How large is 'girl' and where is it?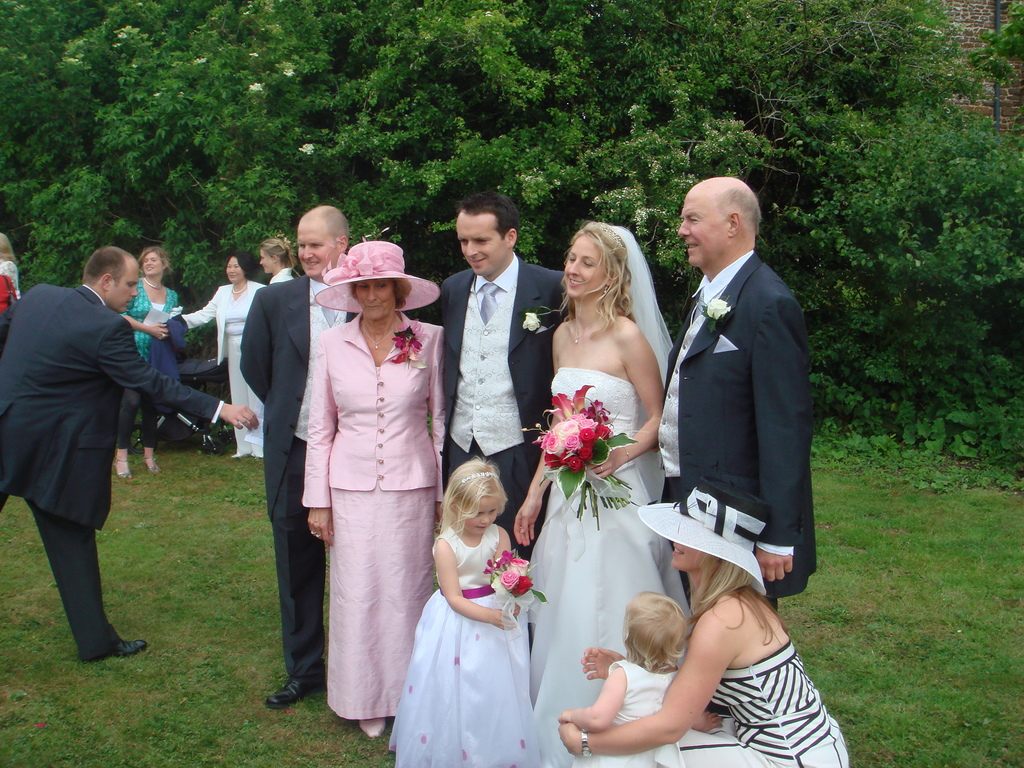
Bounding box: [x1=556, y1=591, x2=723, y2=767].
